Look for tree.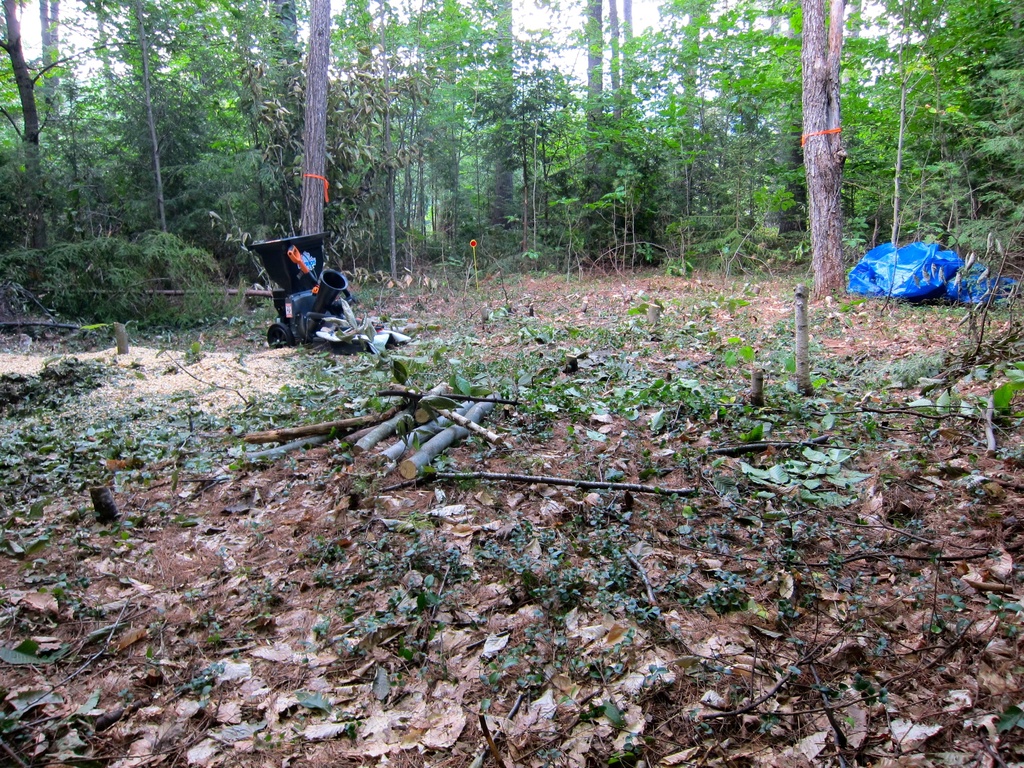
Found: rect(770, 9, 884, 287).
